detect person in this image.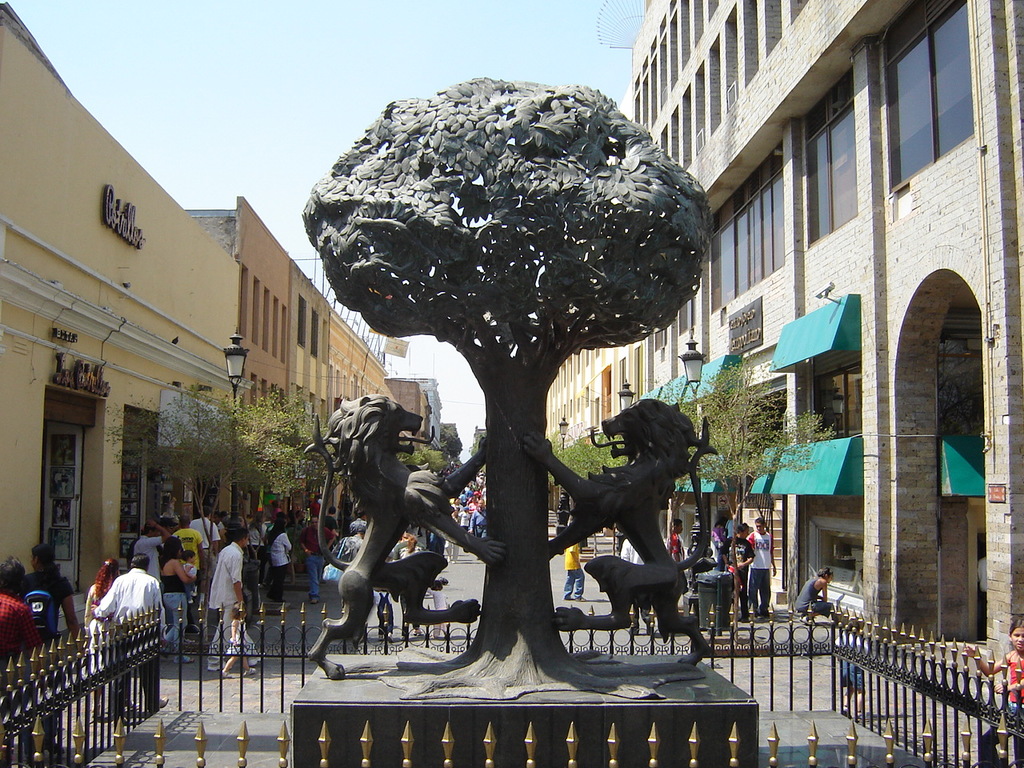
Detection: <bbox>0, 556, 42, 750</bbox>.
